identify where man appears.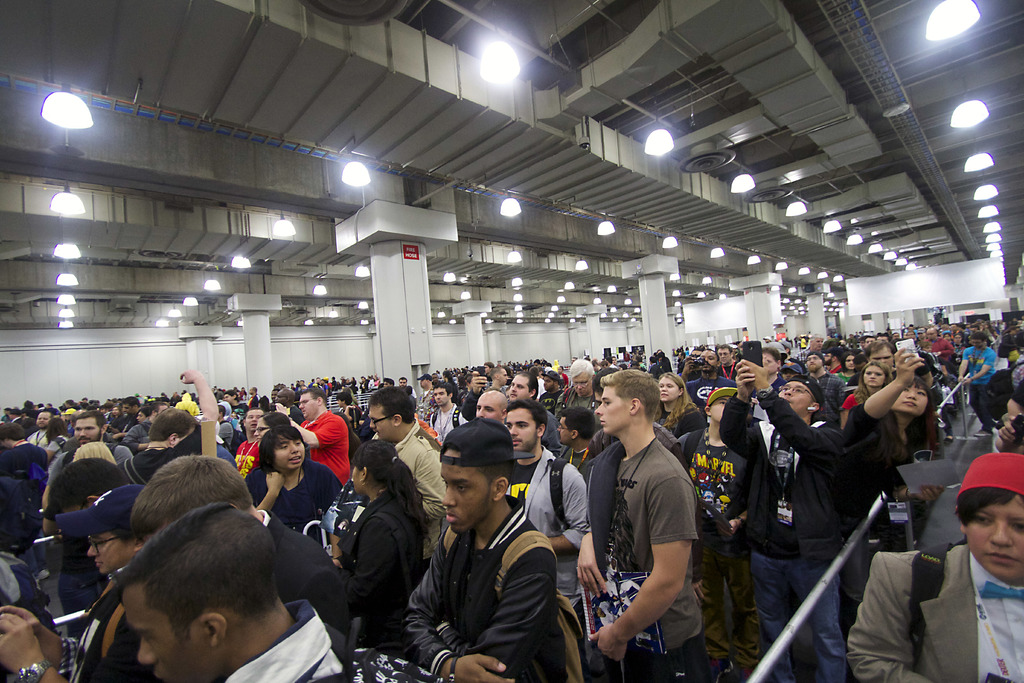
Appears at [397, 375, 413, 398].
